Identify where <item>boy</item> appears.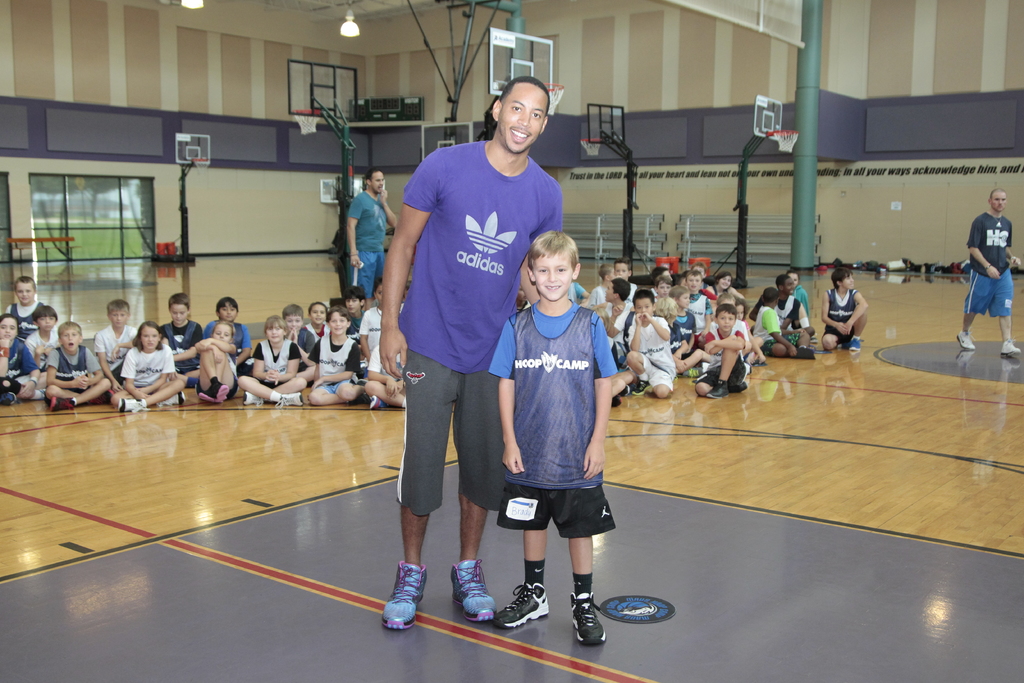
Appears at crop(25, 304, 60, 367).
